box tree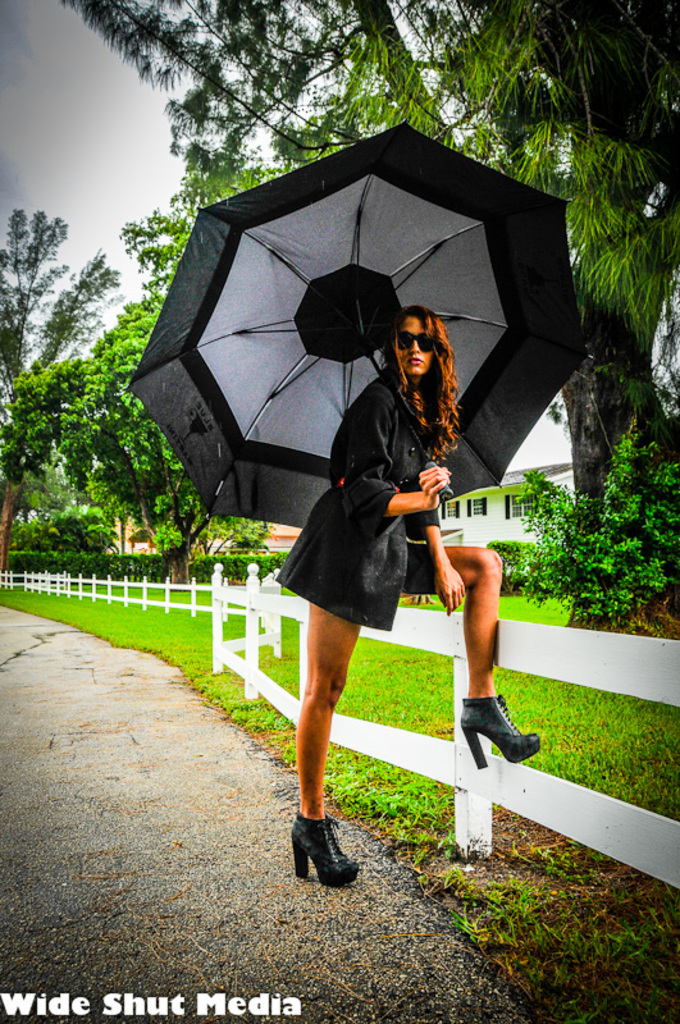
crop(0, 196, 129, 381)
